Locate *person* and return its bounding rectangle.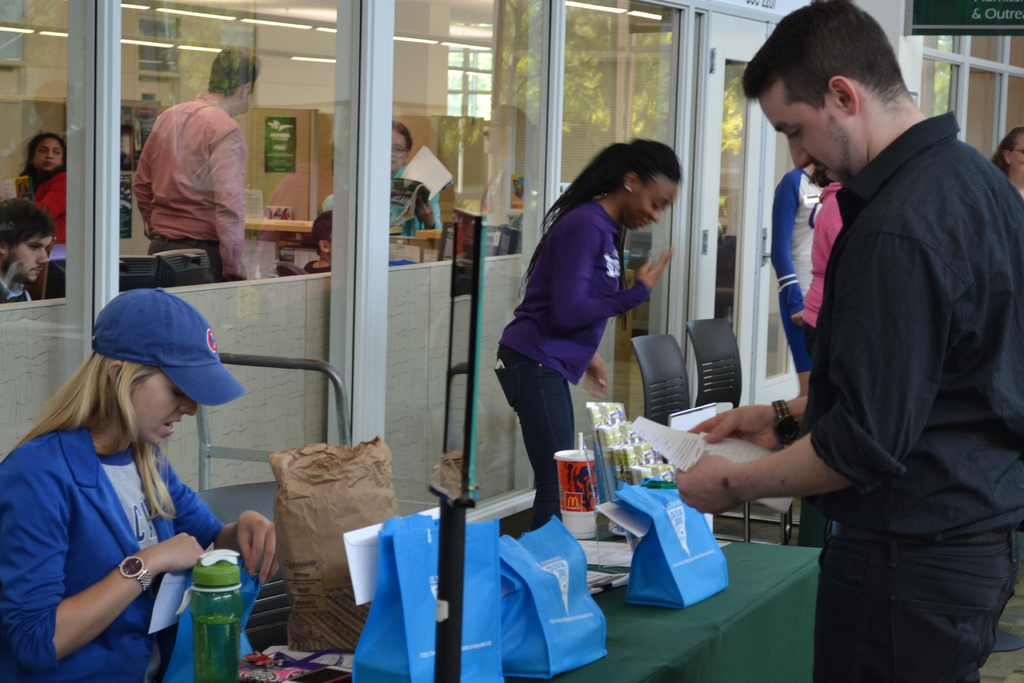
bbox=[993, 126, 1023, 194].
